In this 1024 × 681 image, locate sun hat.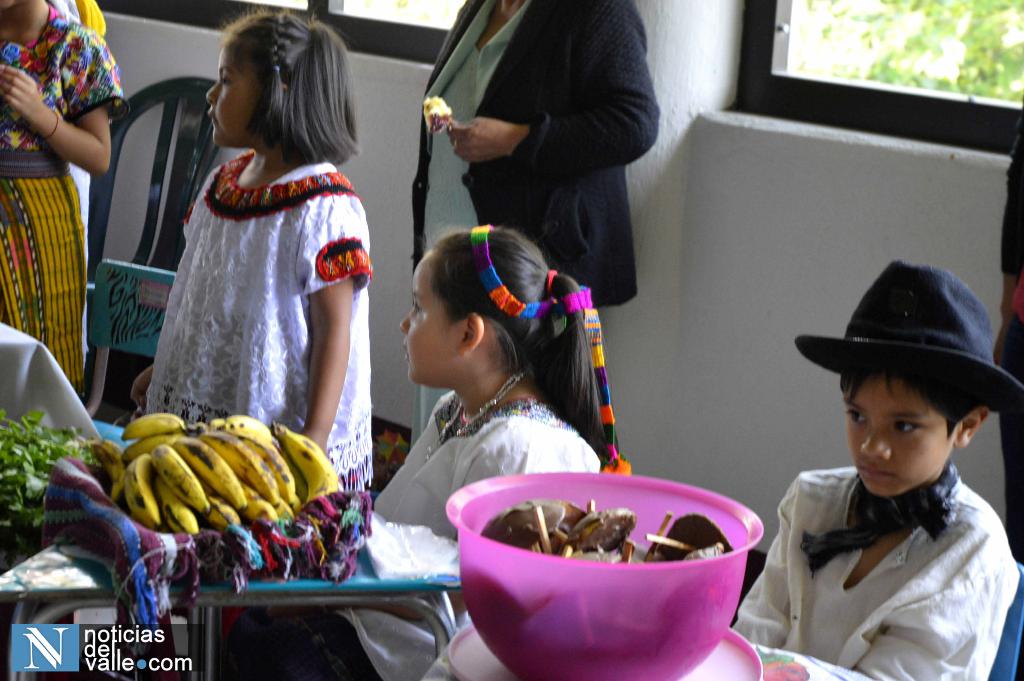
Bounding box: bbox=[788, 256, 1023, 429].
